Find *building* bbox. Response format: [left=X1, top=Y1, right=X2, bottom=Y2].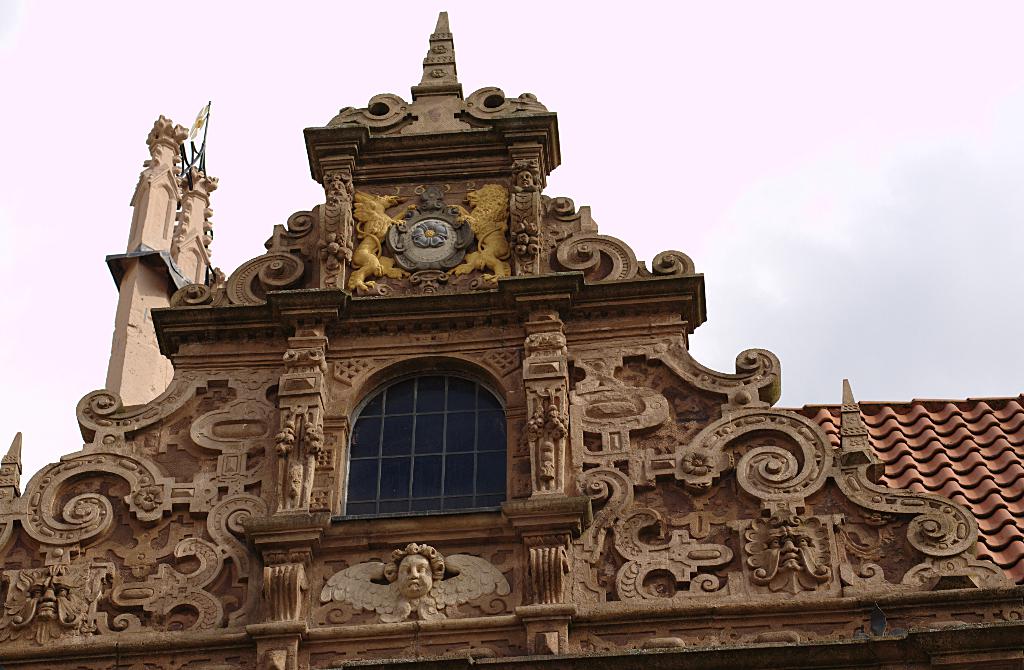
[left=1, top=5, right=1023, bottom=669].
